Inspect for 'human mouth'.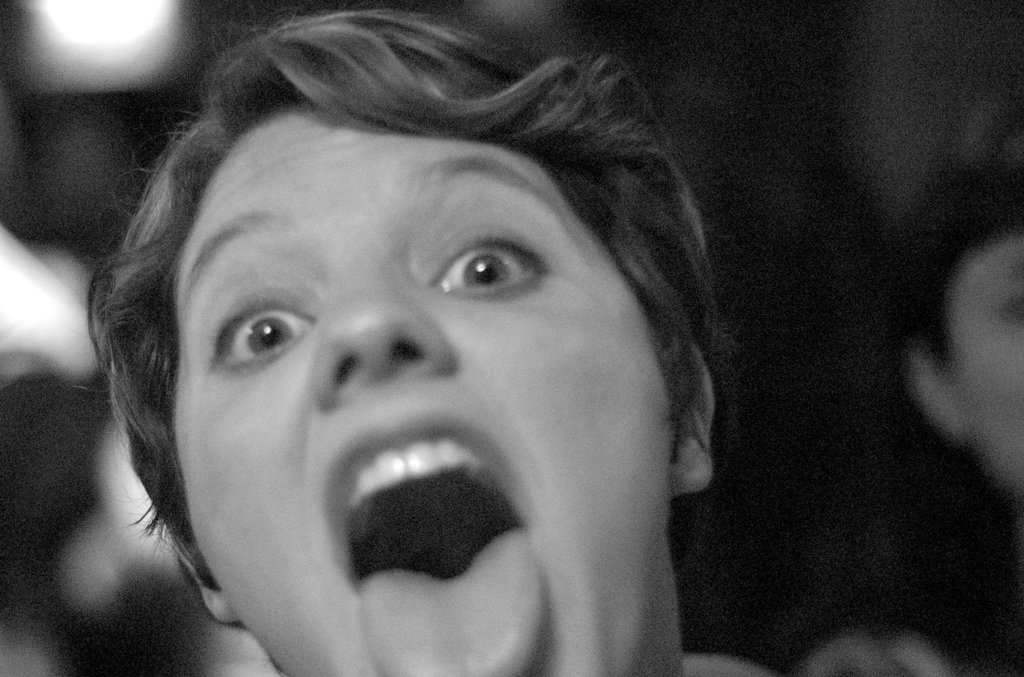
Inspection: BBox(301, 434, 531, 622).
